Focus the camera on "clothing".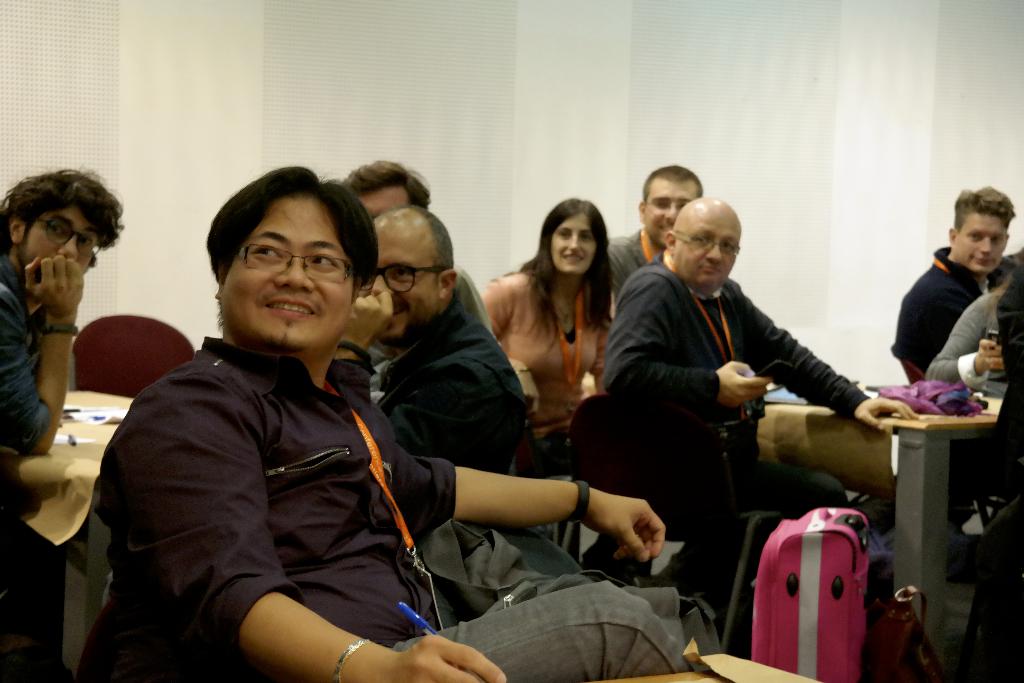
Focus region: detection(86, 264, 494, 670).
